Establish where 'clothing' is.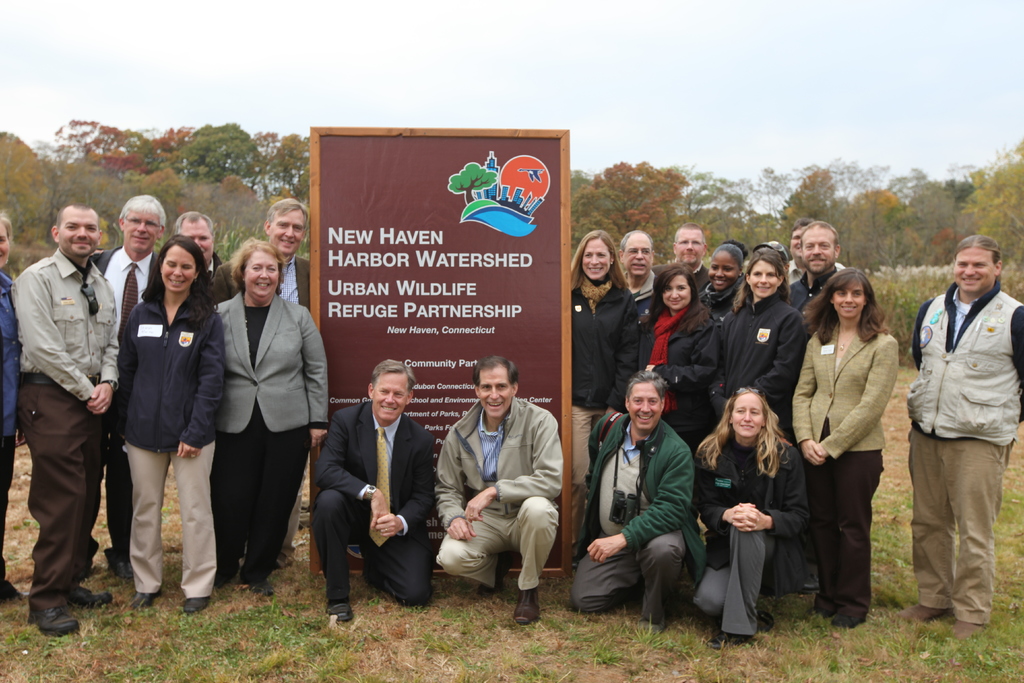
Established at box(569, 272, 641, 555).
